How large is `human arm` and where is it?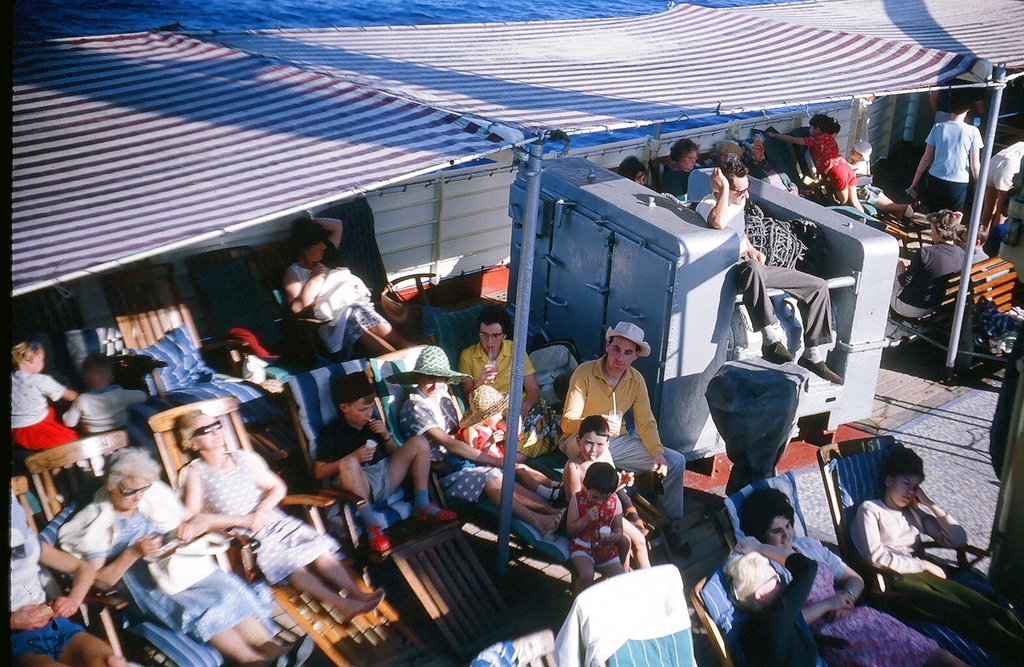
Bounding box: <bbox>37, 375, 77, 400</bbox>.
